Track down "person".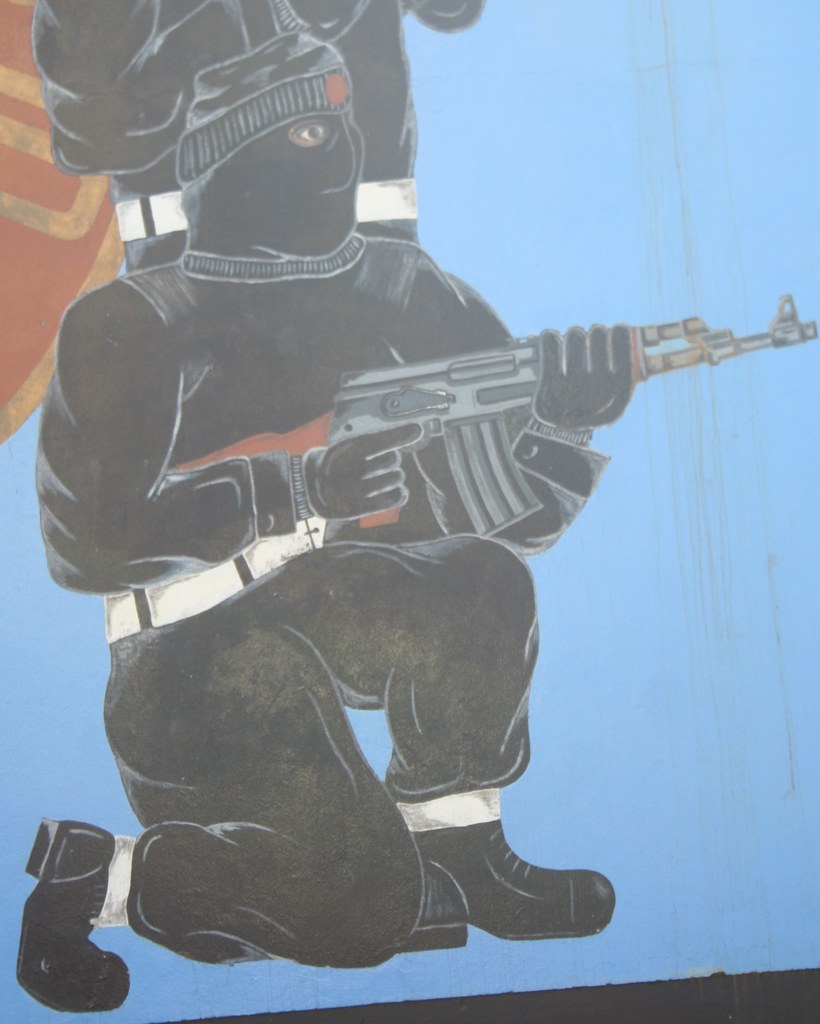
Tracked to 28 0 486 247.
